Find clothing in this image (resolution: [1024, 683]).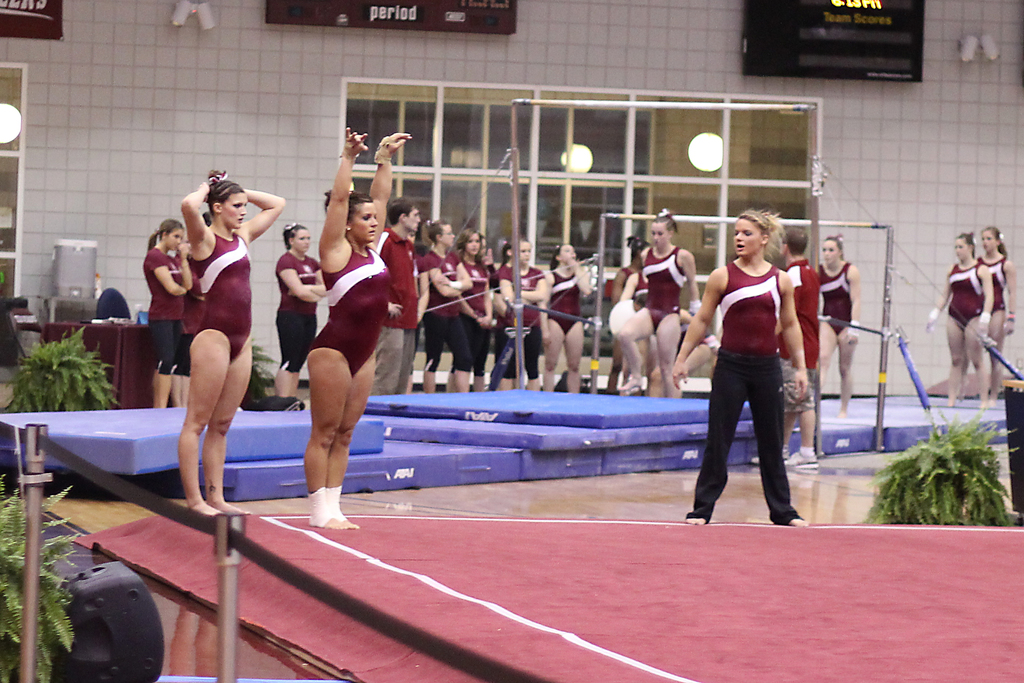
<bbox>550, 270, 580, 333</bbox>.
